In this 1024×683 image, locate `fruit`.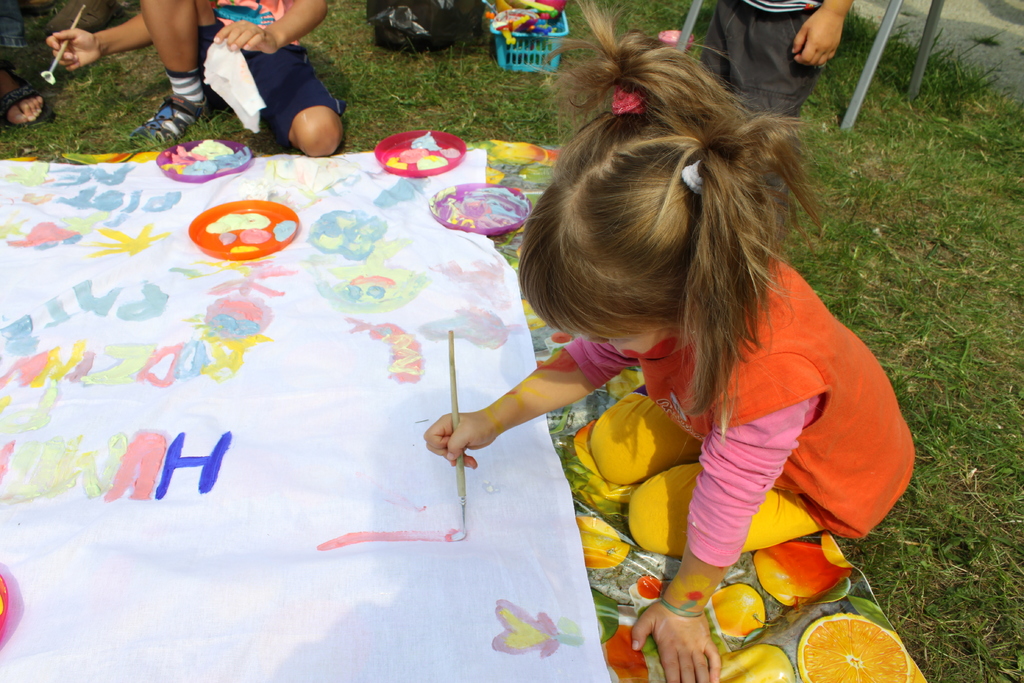
Bounding box: x1=600 y1=623 x2=654 y2=682.
